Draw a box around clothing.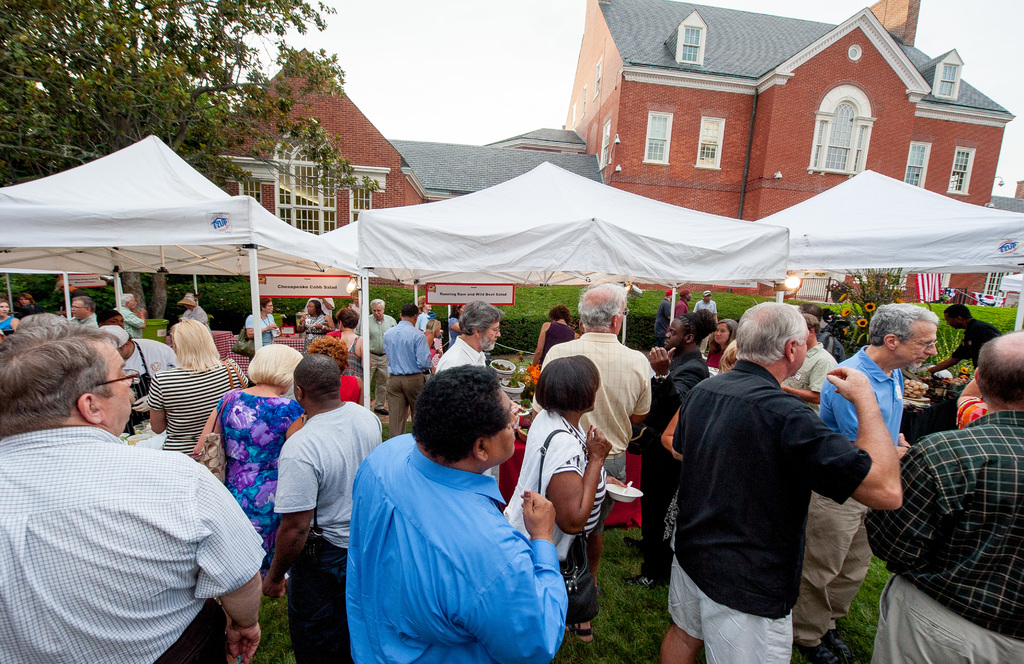
bbox=(346, 429, 561, 663).
